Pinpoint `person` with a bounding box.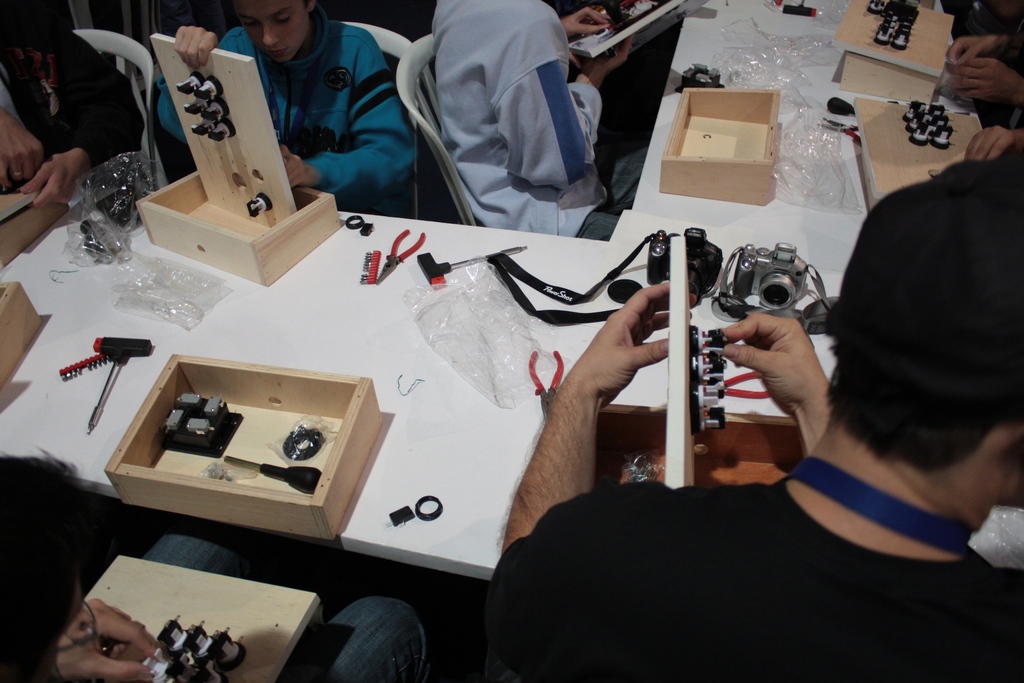
x1=486, y1=160, x2=1023, y2=682.
